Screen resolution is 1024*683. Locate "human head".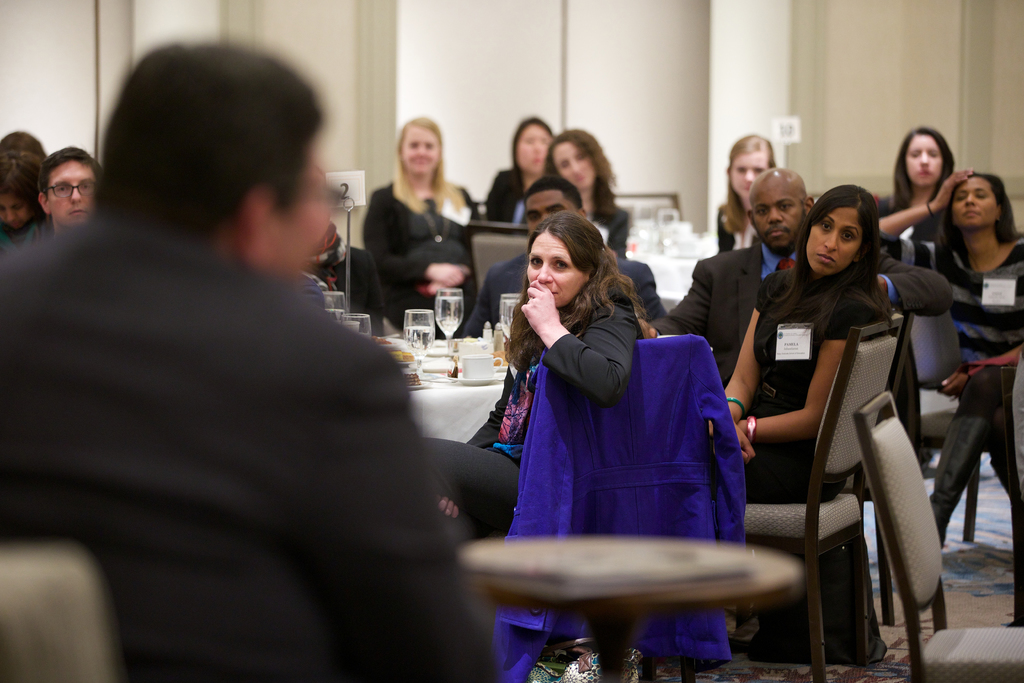
<box>749,168,815,252</box>.
